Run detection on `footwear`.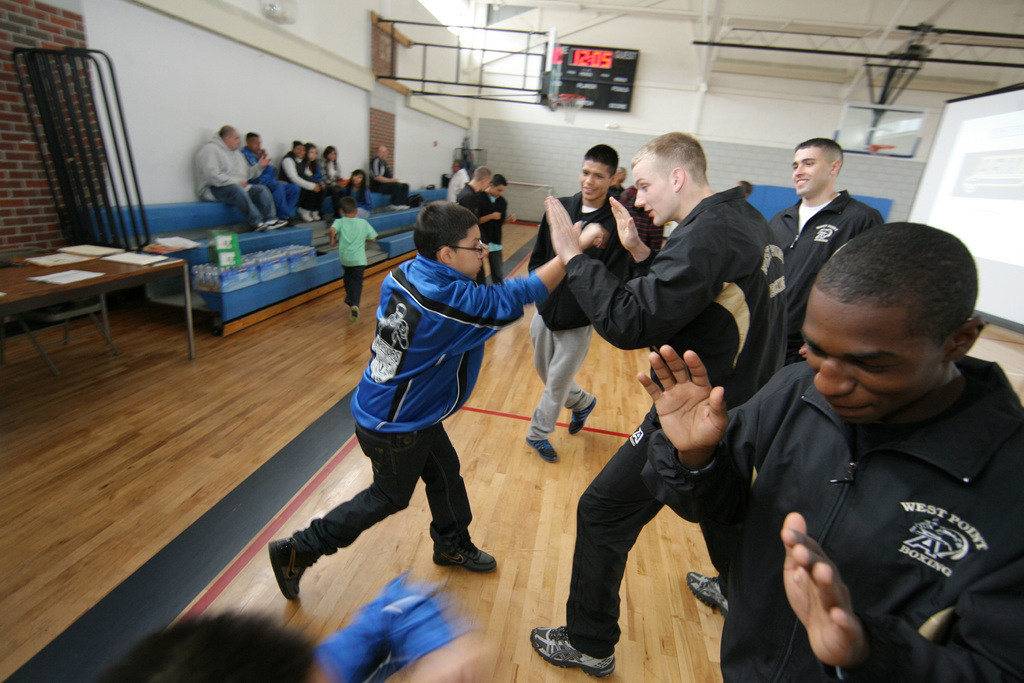
Result: 687,573,725,610.
